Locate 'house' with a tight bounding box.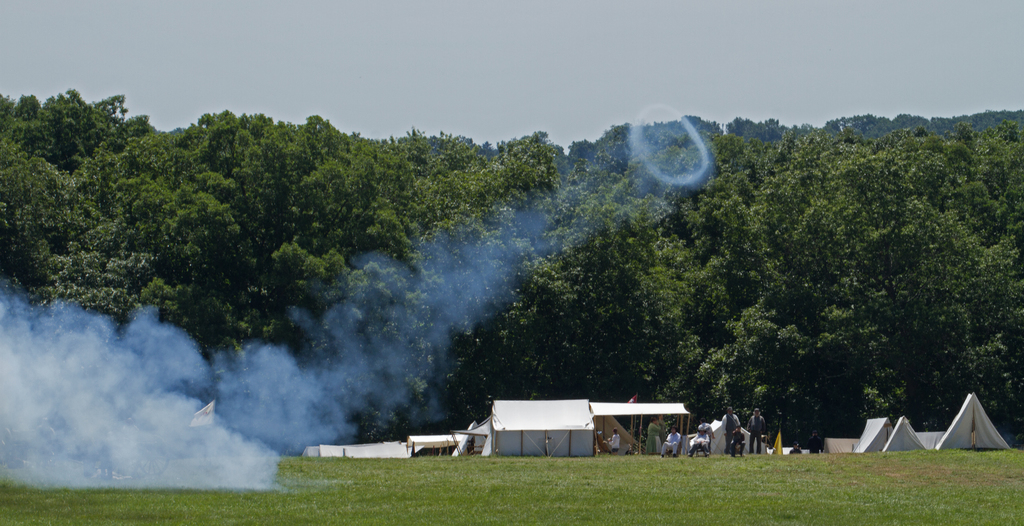
710:417:772:450.
